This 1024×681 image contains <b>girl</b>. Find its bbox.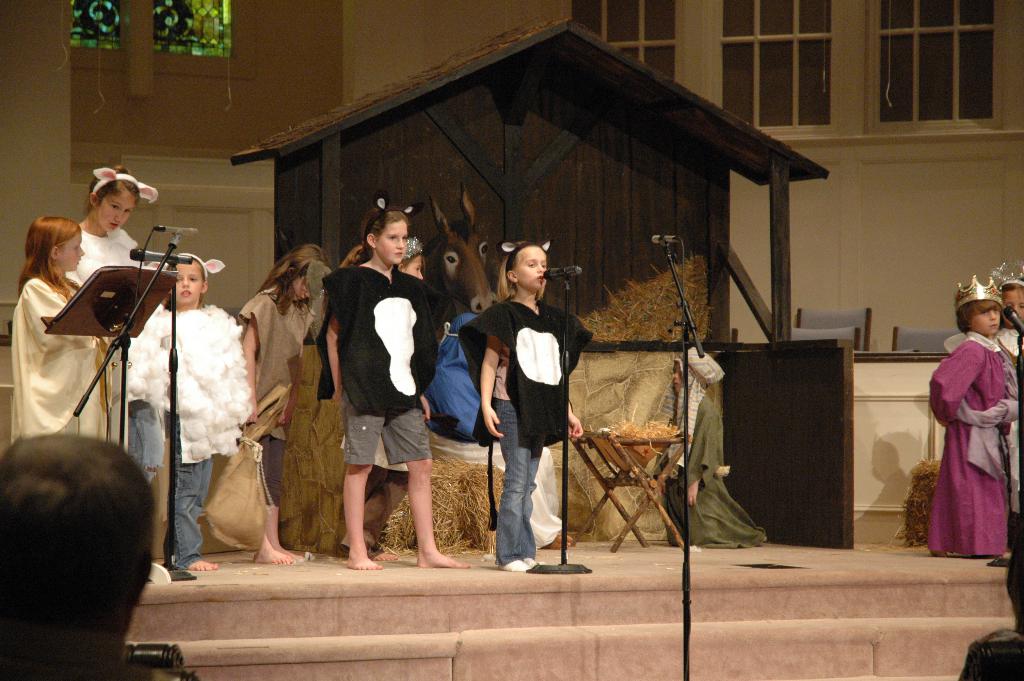
bbox=(480, 243, 585, 571).
